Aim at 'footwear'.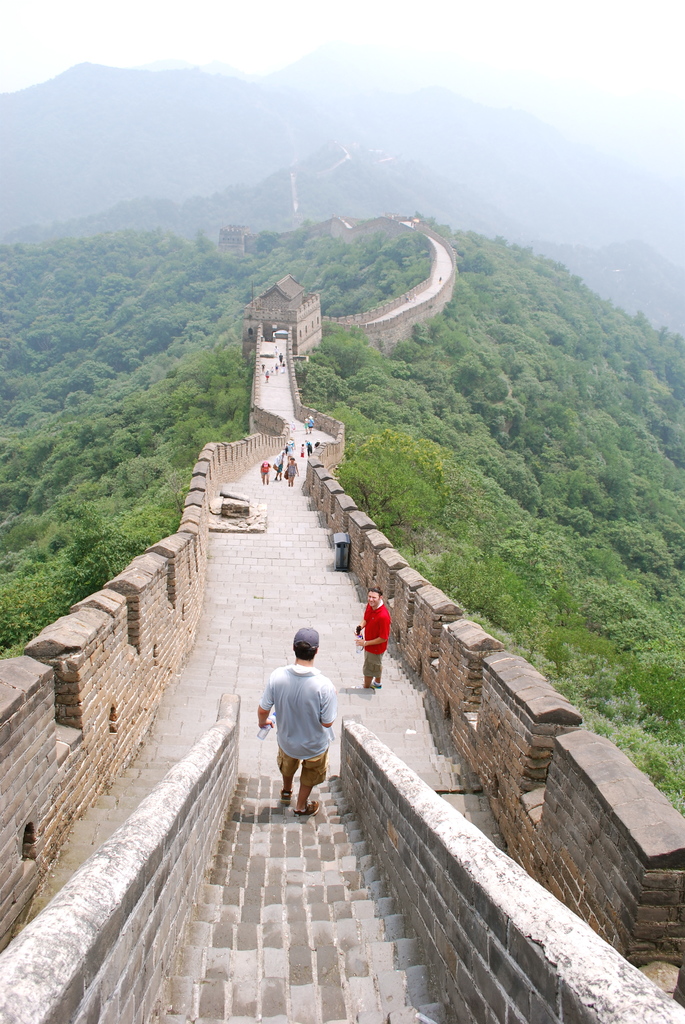
Aimed at [x1=352, y1=682, x2=365, y2=689].
